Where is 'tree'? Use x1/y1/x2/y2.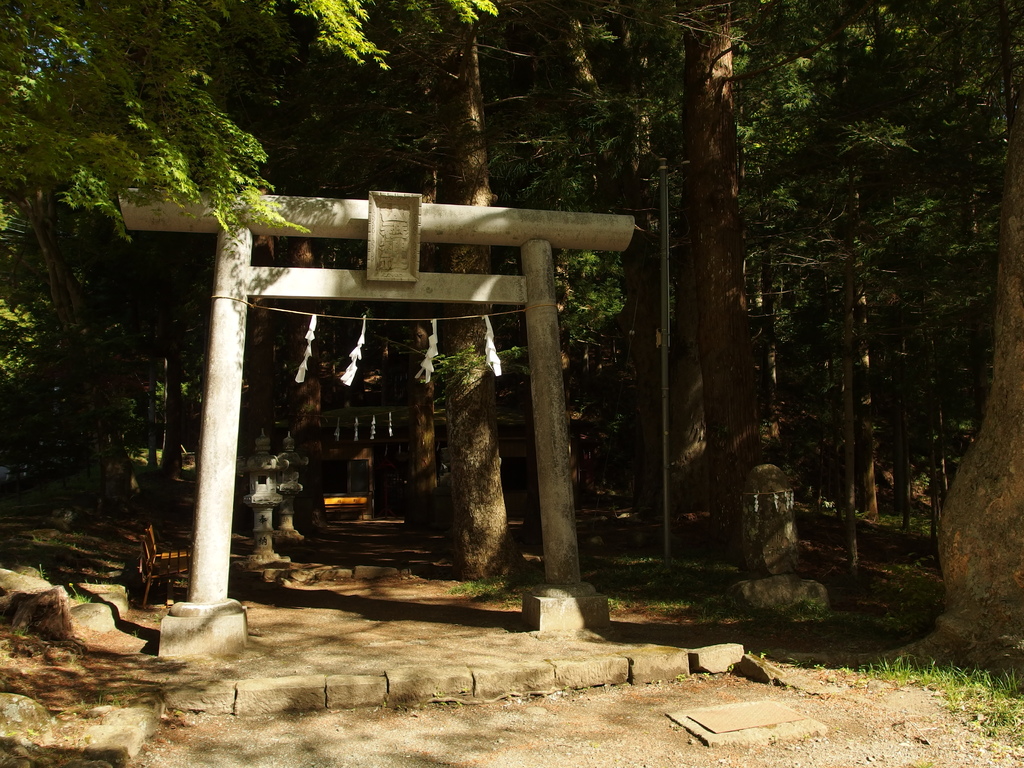
0/7/507/269.
